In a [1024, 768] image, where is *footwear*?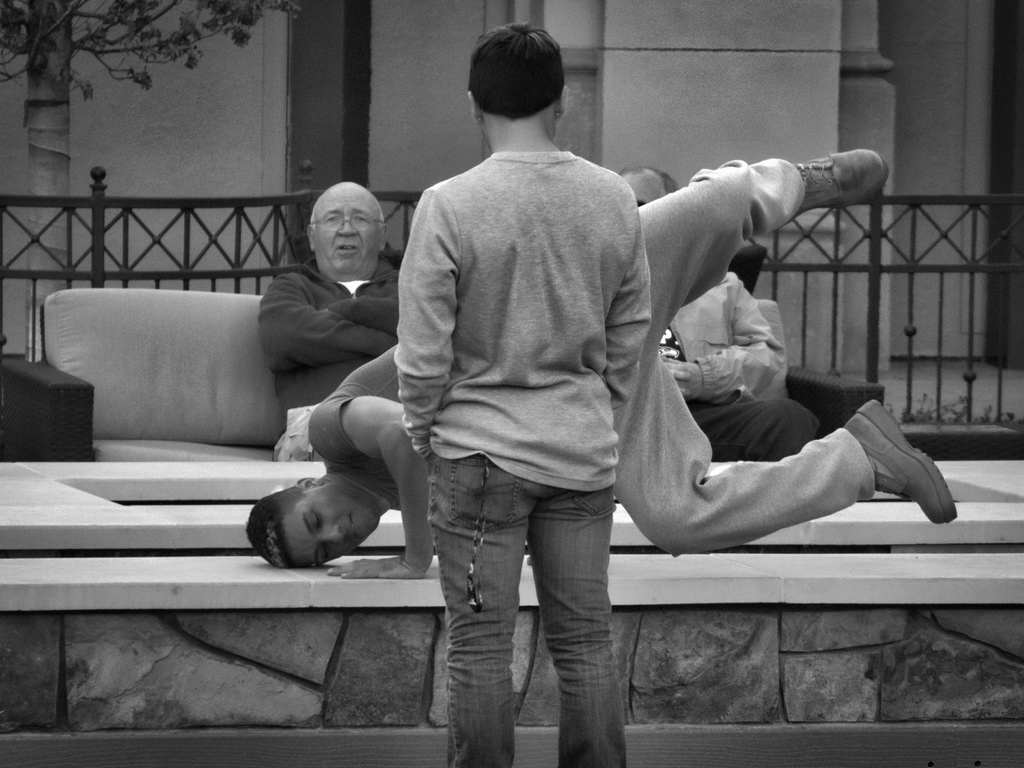
<region>809, 136, 886, 233</region>.
